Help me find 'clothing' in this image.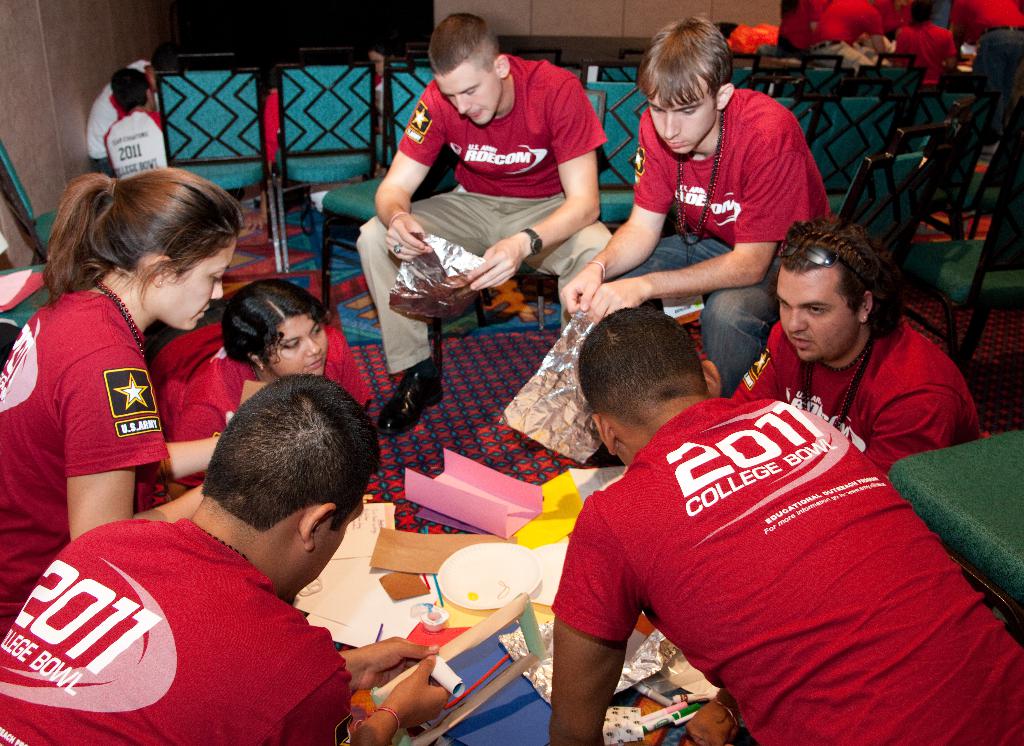
Found it: [x1=541, y1=389, x2=1023, y2=745].
